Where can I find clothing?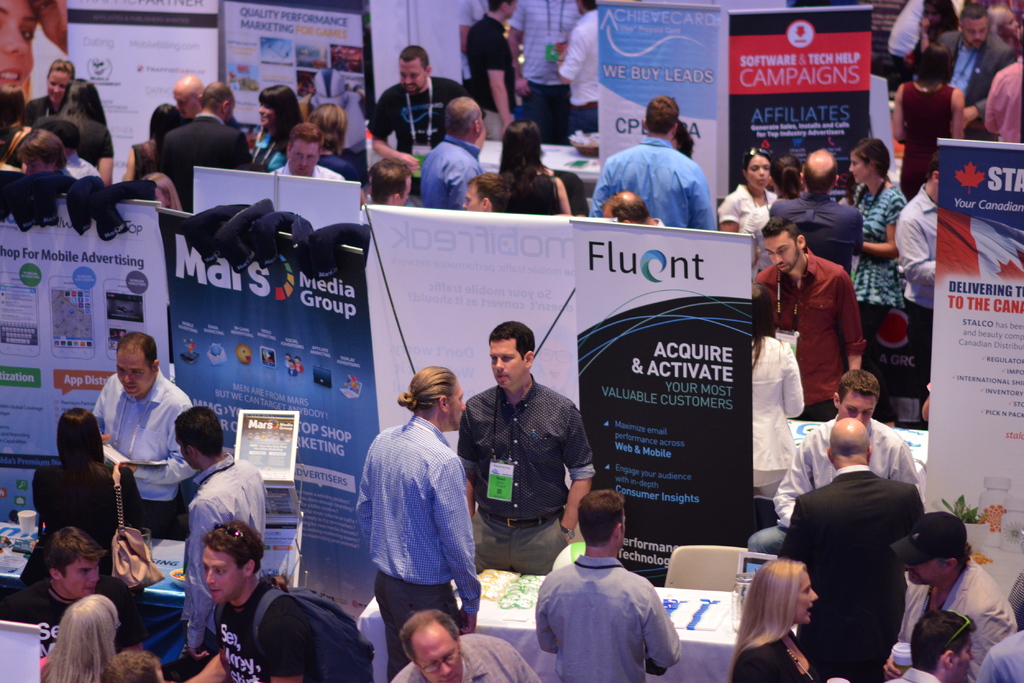
You can find it at (left=941, top=30, right=1015, bottom=134).
